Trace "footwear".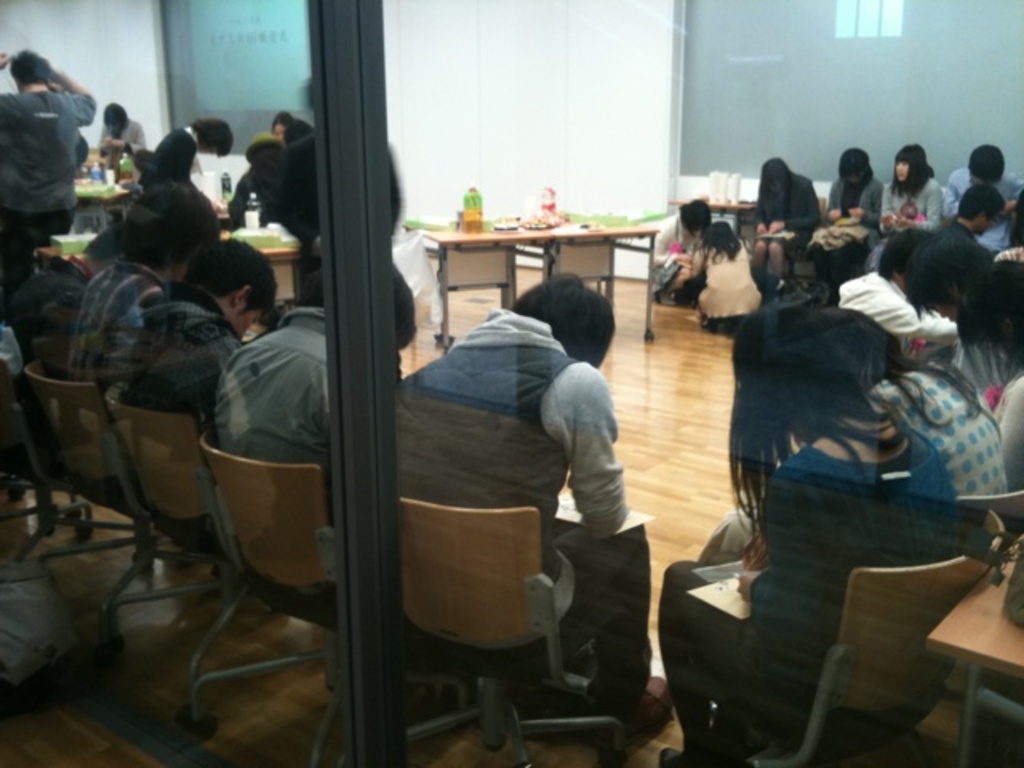
Traced to pyautogui.locateOnScreen(659, 742, 683, 766).
